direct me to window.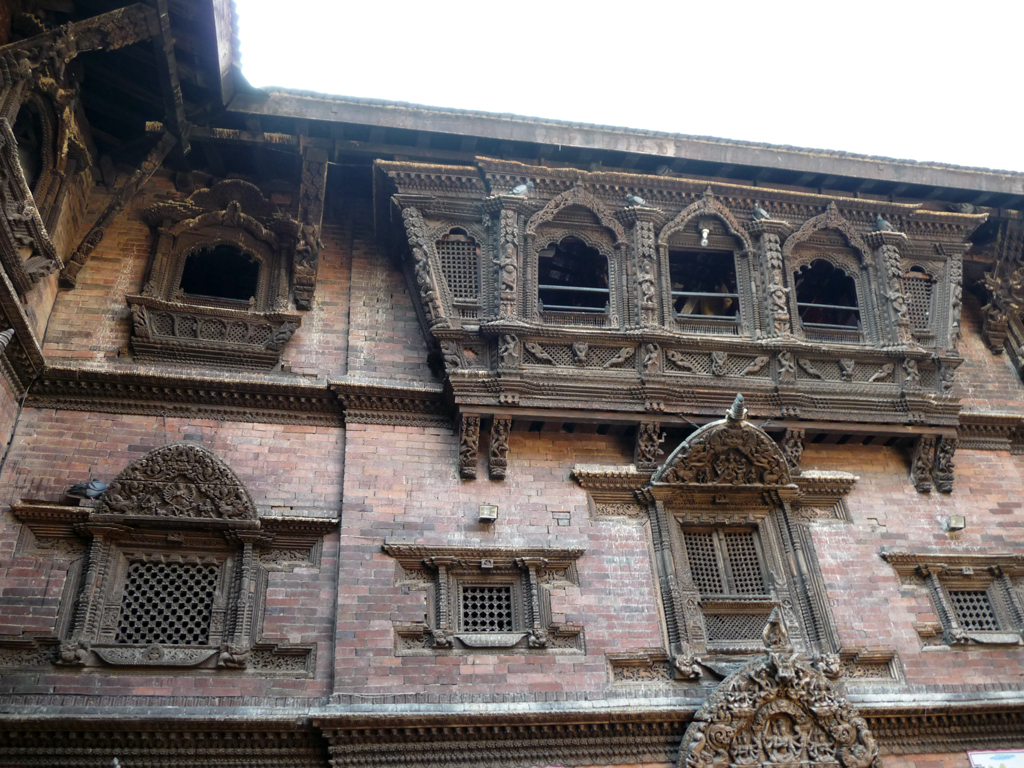
Direction: pyautogui.locateOnScreen(4, 86, 66, 226).
